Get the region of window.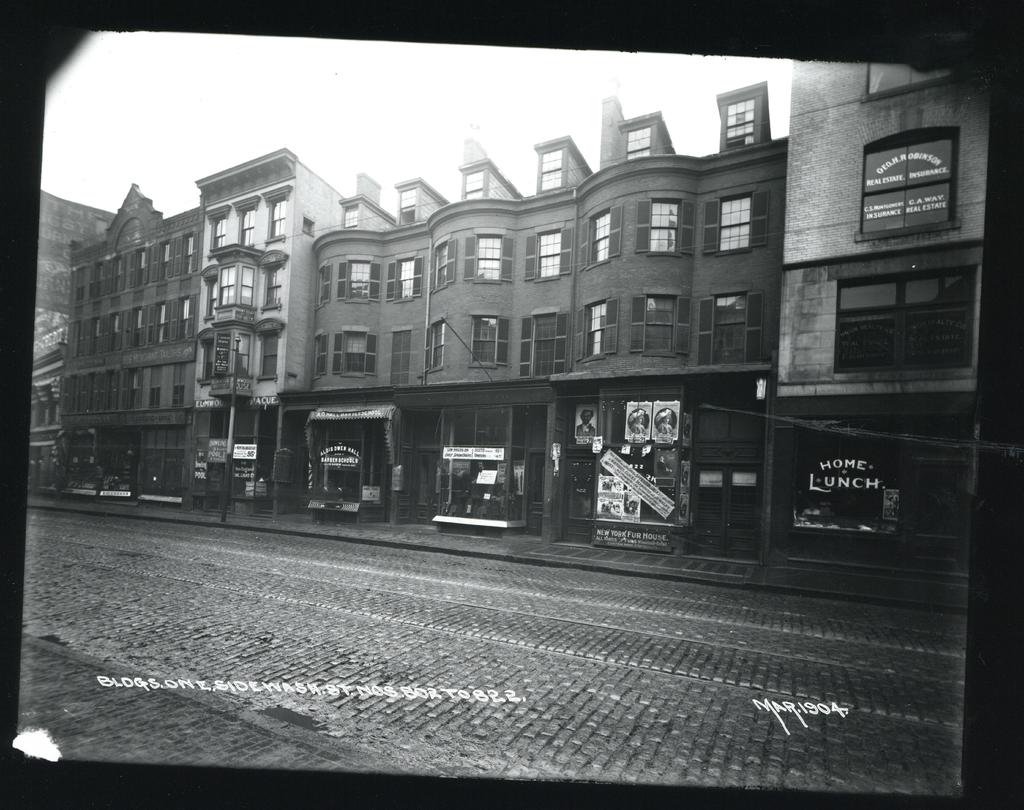
{"x1": 329, "y1": 339, "x2": 371, "y2": 380}.
